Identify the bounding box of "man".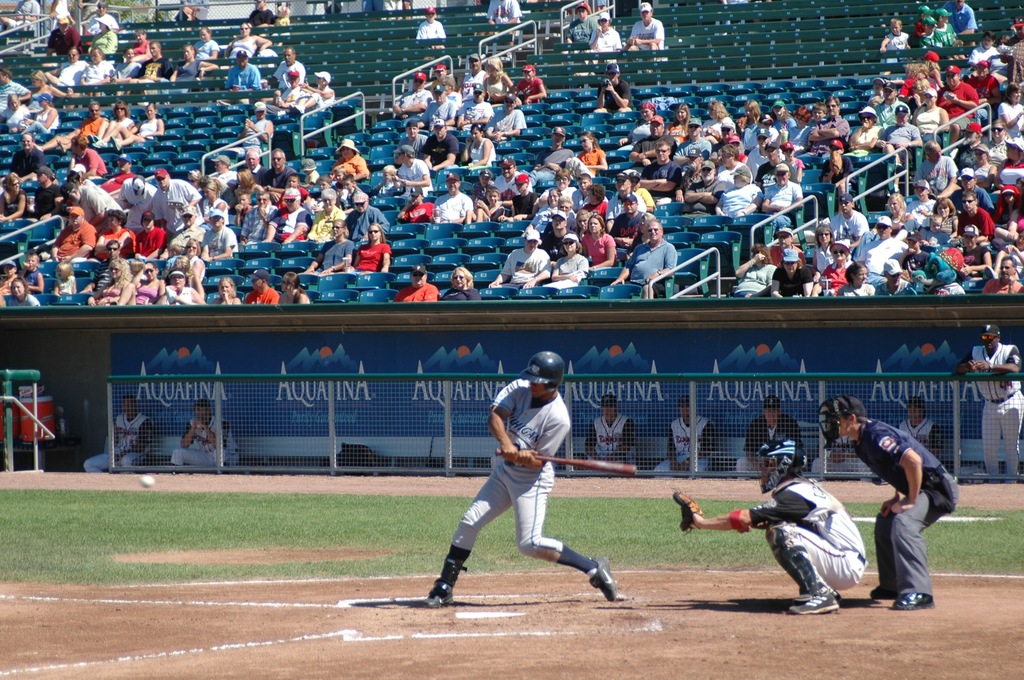
left=730, top=397, right=842, bottom=478.
